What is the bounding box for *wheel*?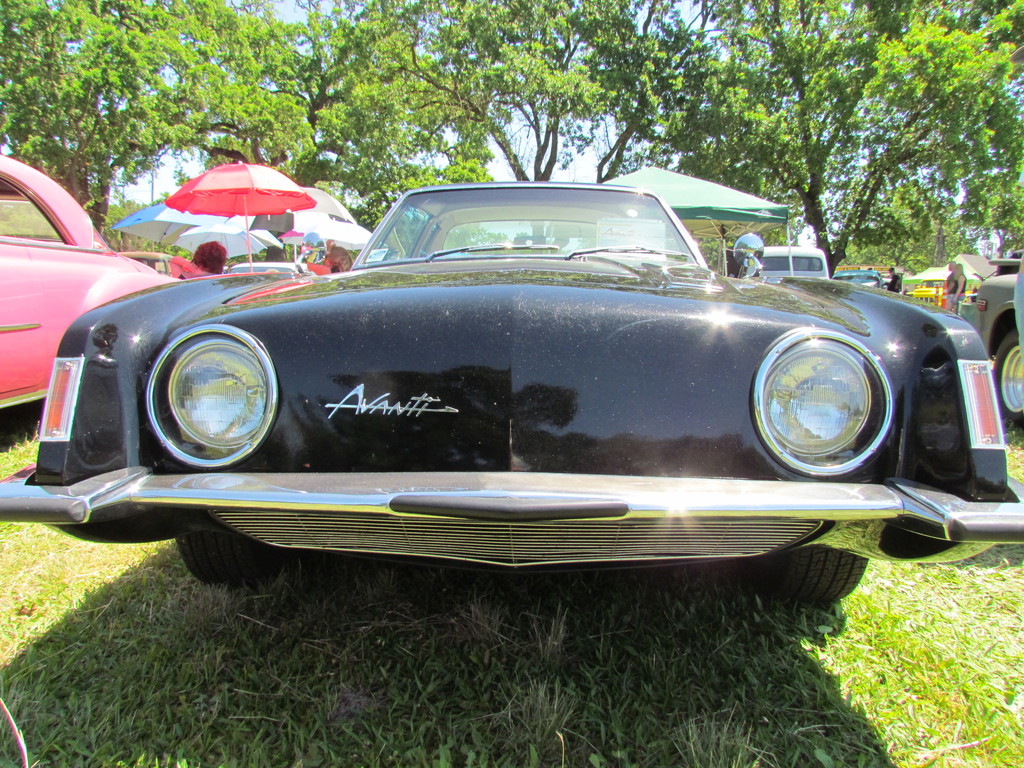
993, 331, 1023, 419.
